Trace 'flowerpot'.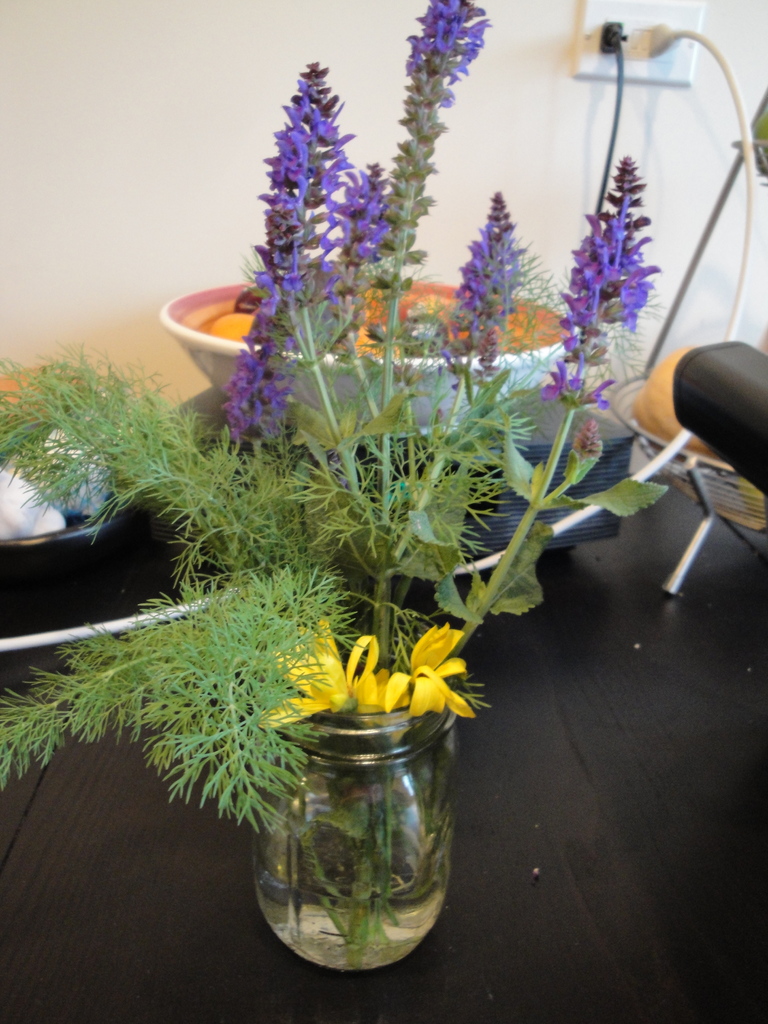
Traced to x1=0, y1=403, x2=166, y2=645.
